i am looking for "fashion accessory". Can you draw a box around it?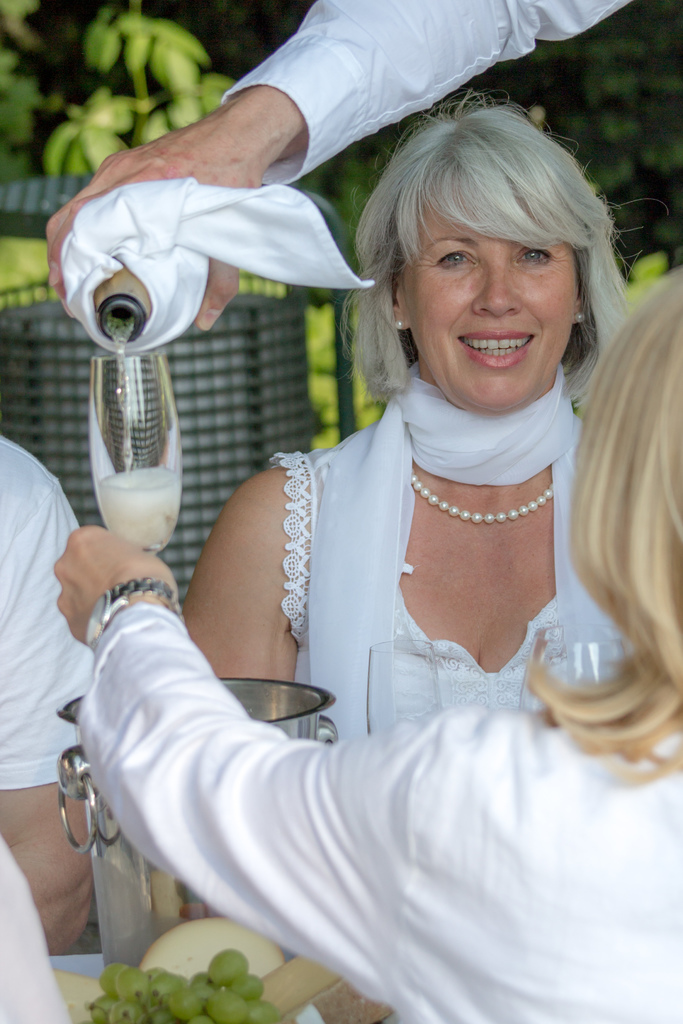
Sure, the bounding box is (575,312,589,330).
